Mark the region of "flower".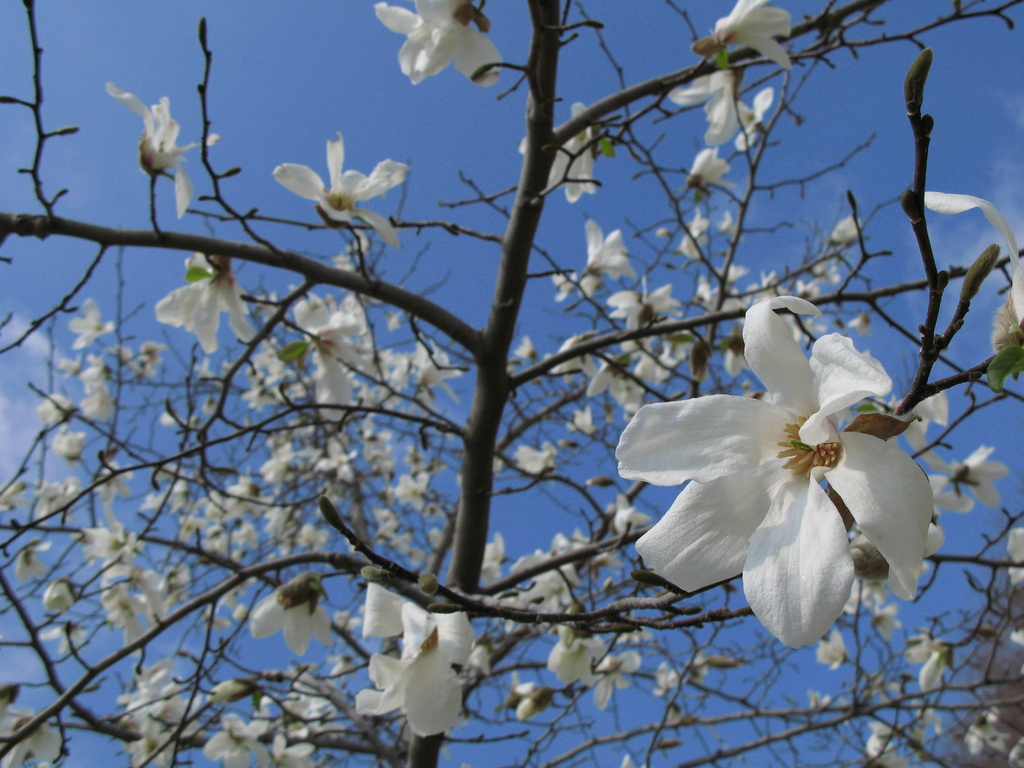
Region: 353/583/477/738.
